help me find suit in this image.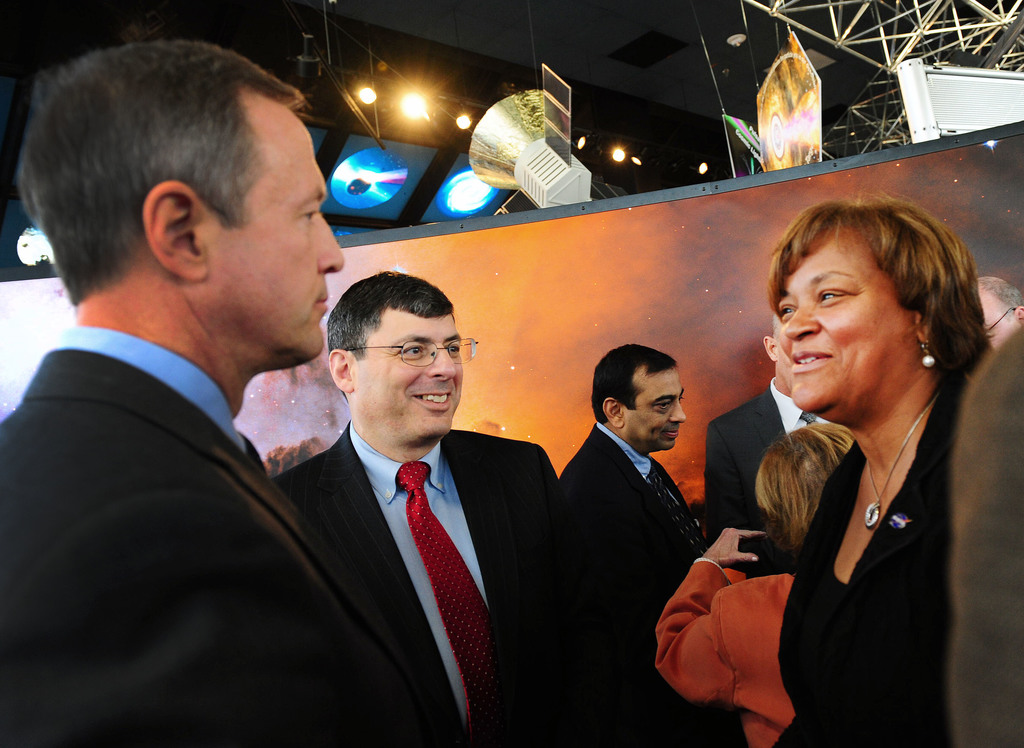
Found it: <box>557,419,740,747</box>.
